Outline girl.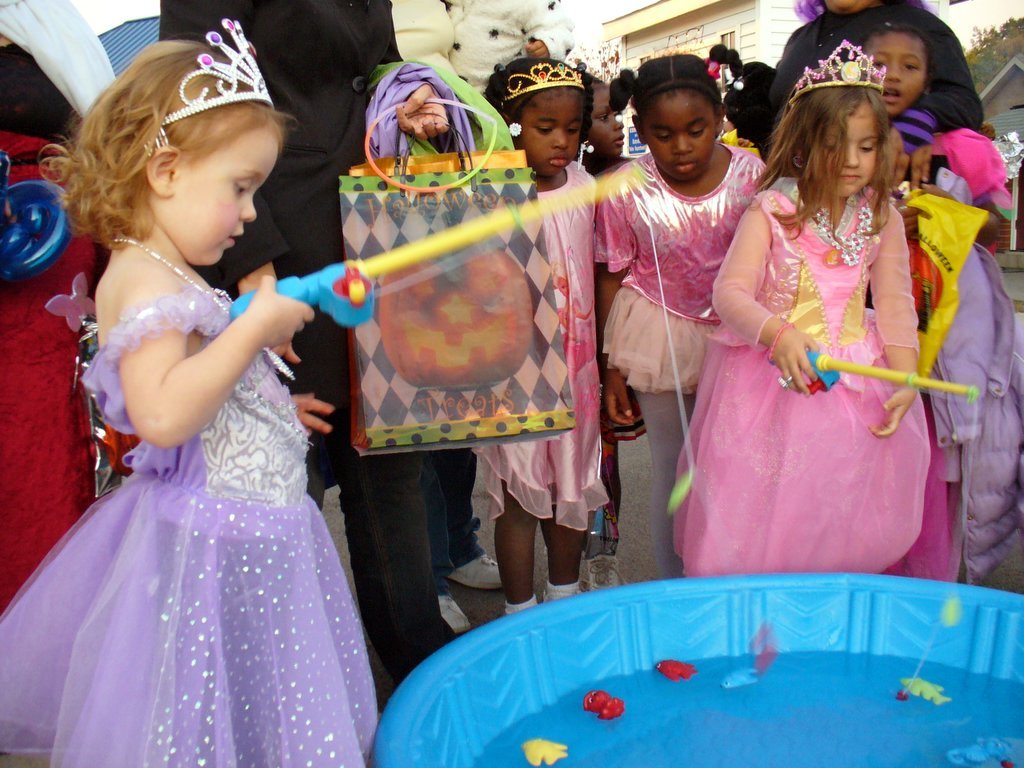
Outline: {"left": 851, "top": 15, "right": 940, "bottom": 197}.
